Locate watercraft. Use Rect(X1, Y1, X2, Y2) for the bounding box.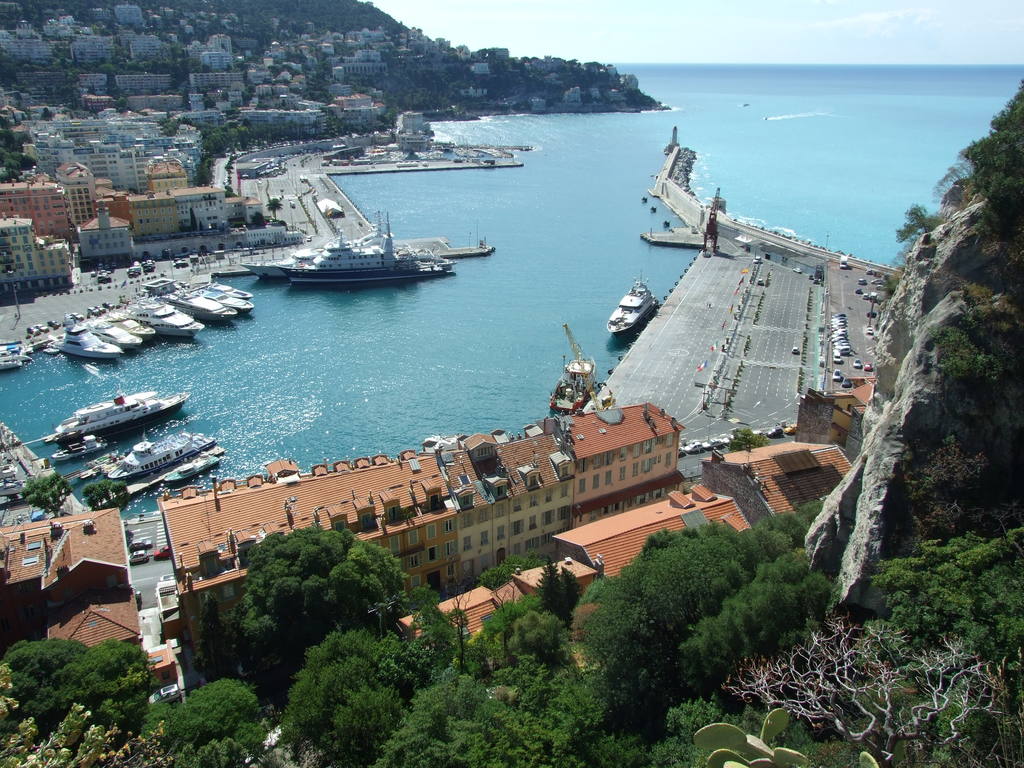
Rect(48, 435, 110, 451).
